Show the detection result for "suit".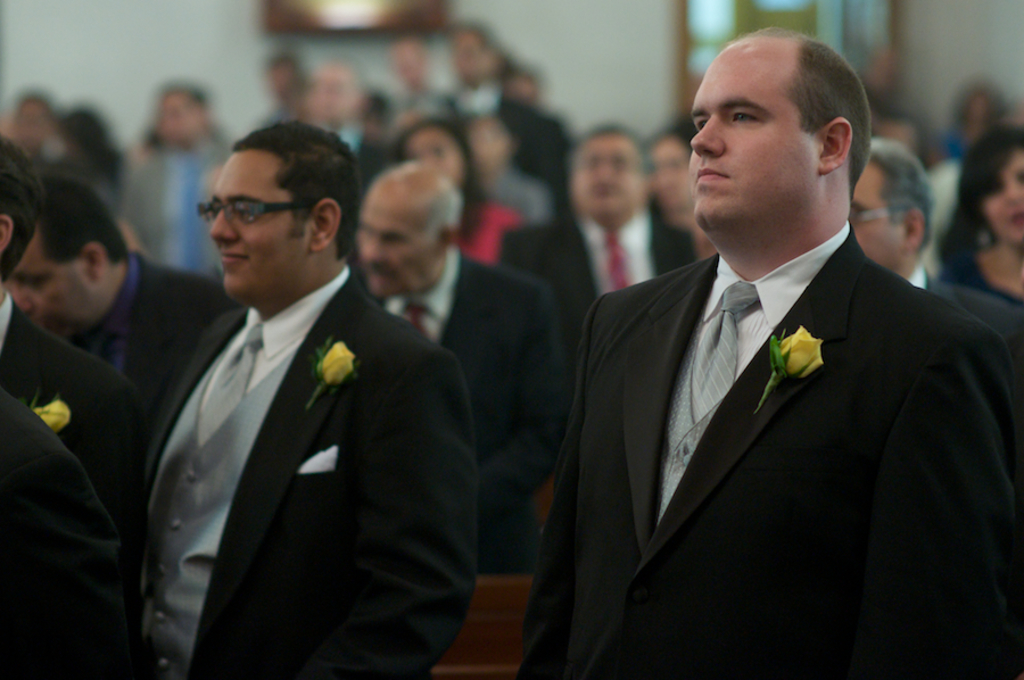
select_region(489, 212, 709, 363).
